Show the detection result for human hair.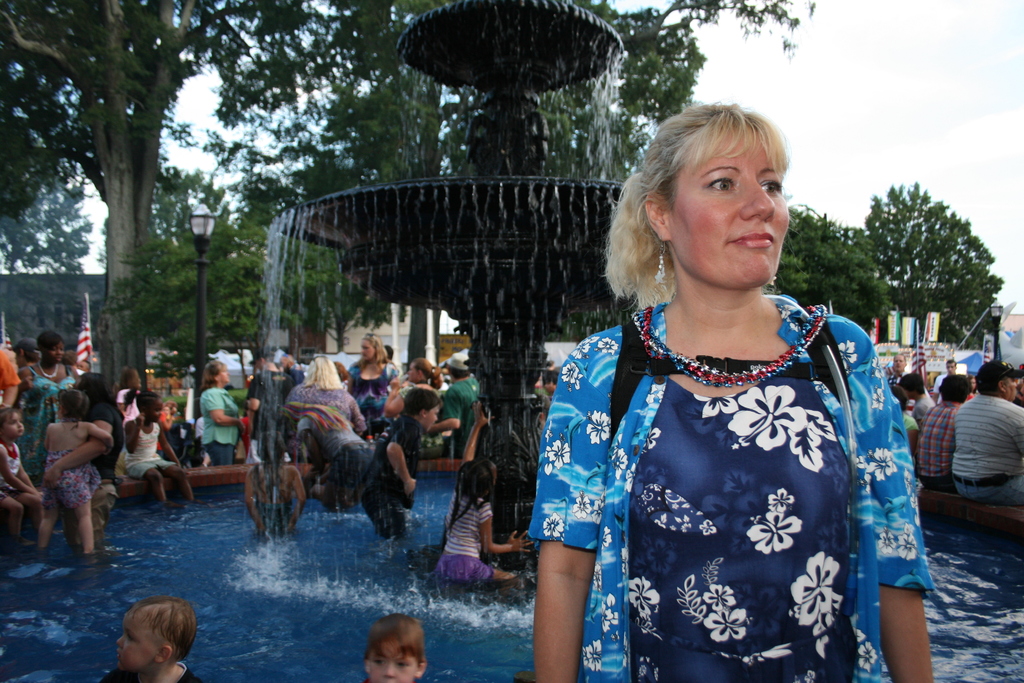
22, 342, 41, 365.
